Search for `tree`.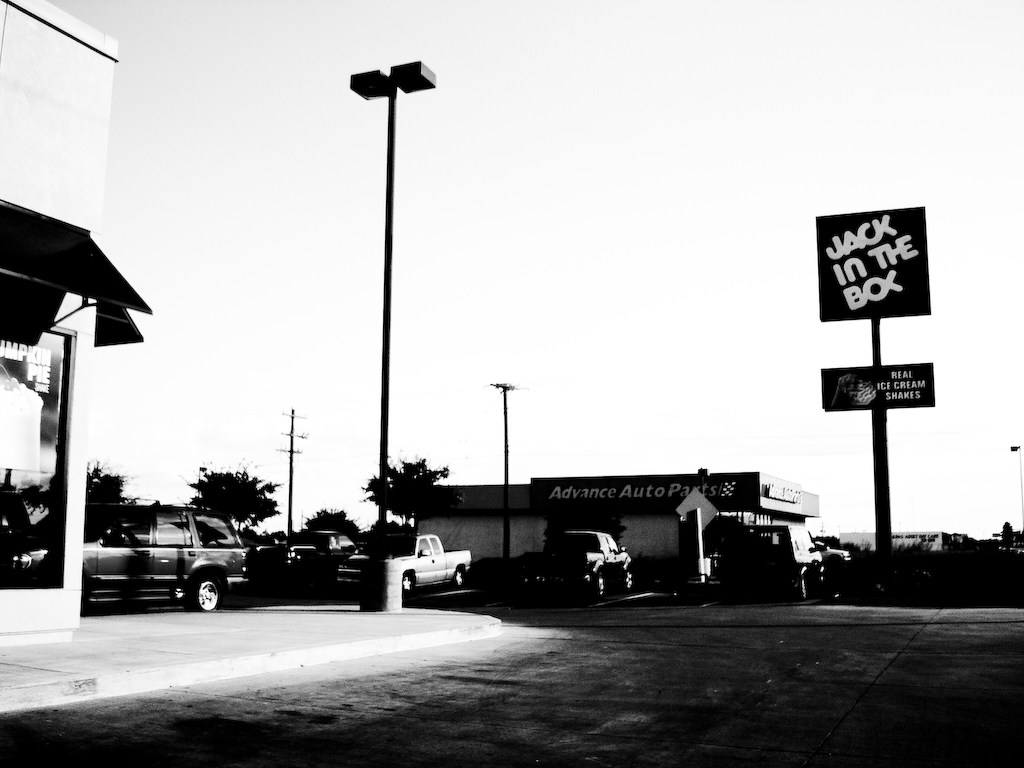
Found at 24/474/148/567.
